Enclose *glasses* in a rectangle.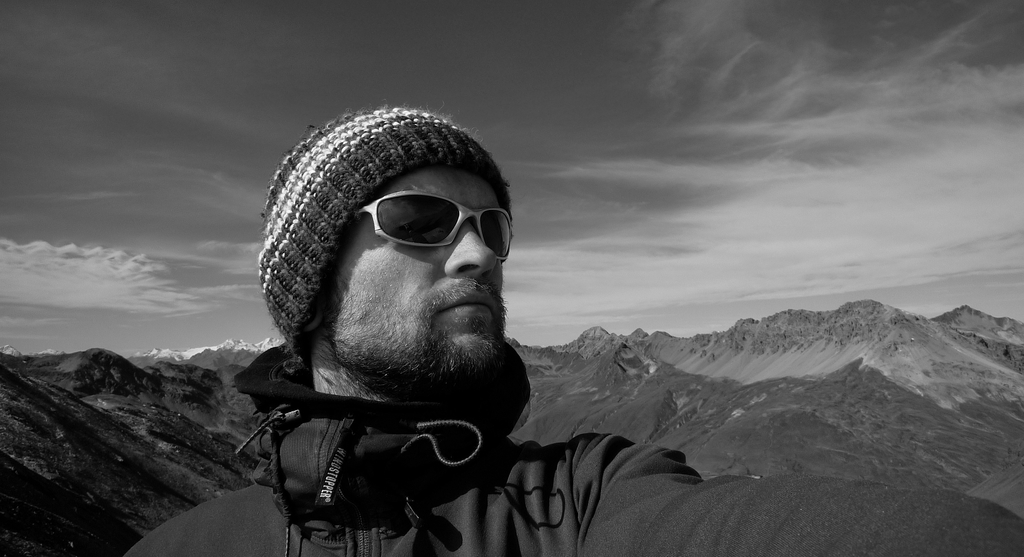
l=351, t=187, r=515, b=257.
